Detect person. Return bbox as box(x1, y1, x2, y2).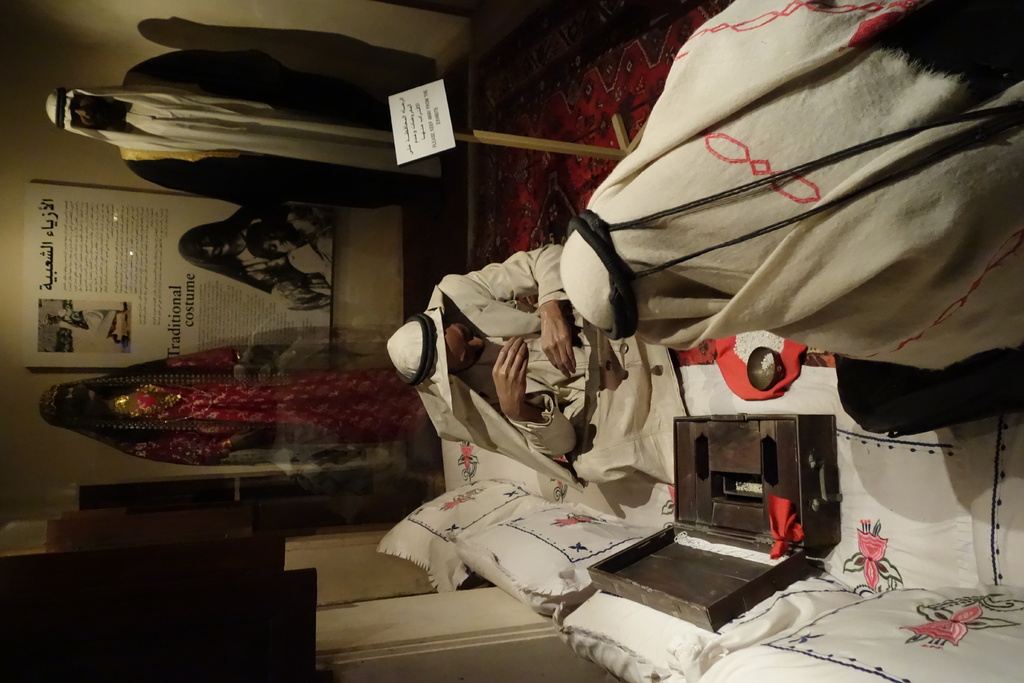
box(422, 149, 711, 595).
